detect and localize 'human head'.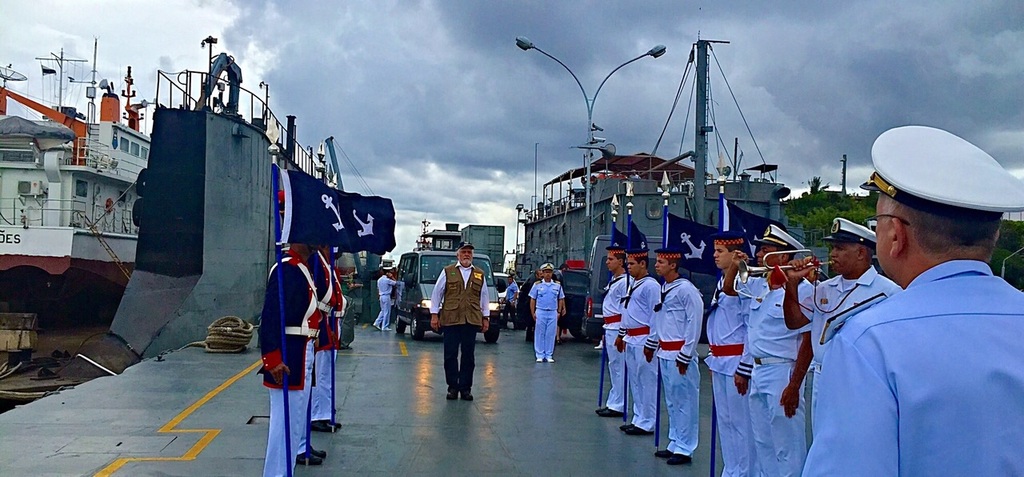
Localized at left=457, top=239, right=474, bottom=266.
